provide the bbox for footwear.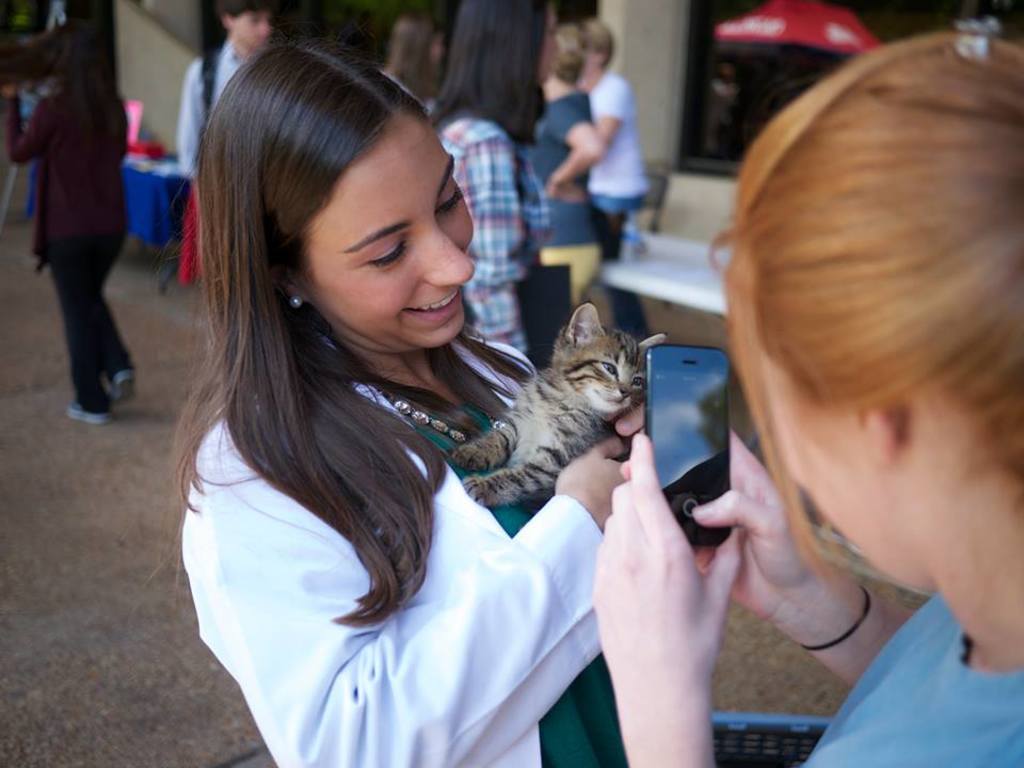
[110, 363, 135, 402].
